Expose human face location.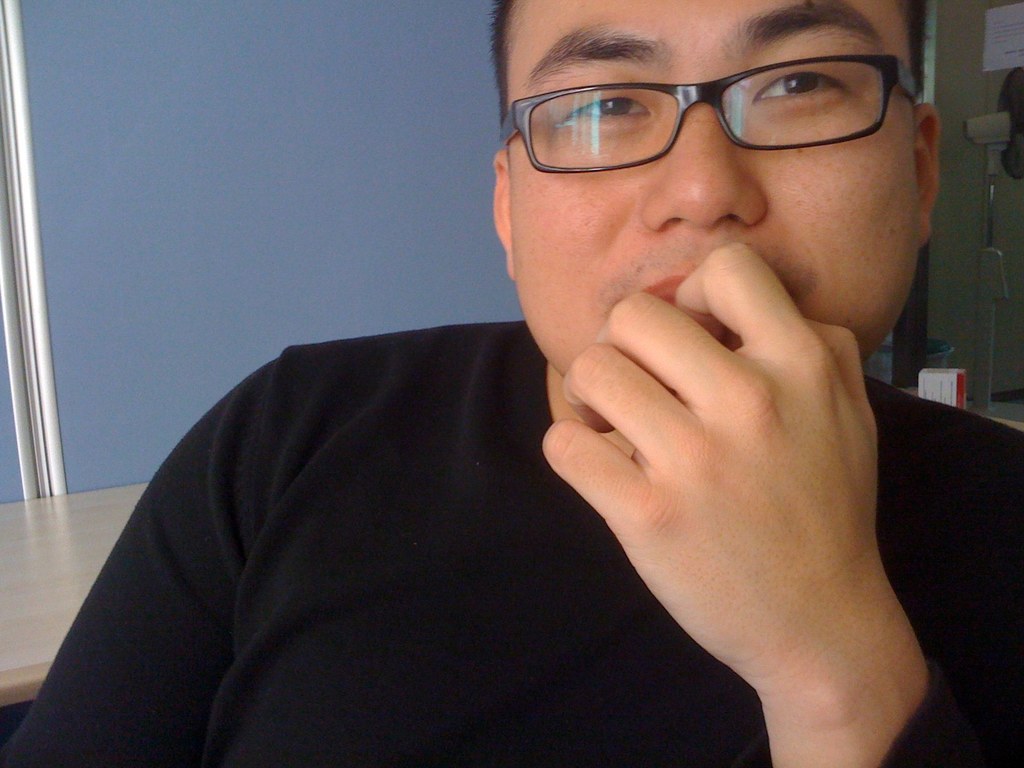
Exposed at <bbox>506, 0, 923, 378</bbox>.
